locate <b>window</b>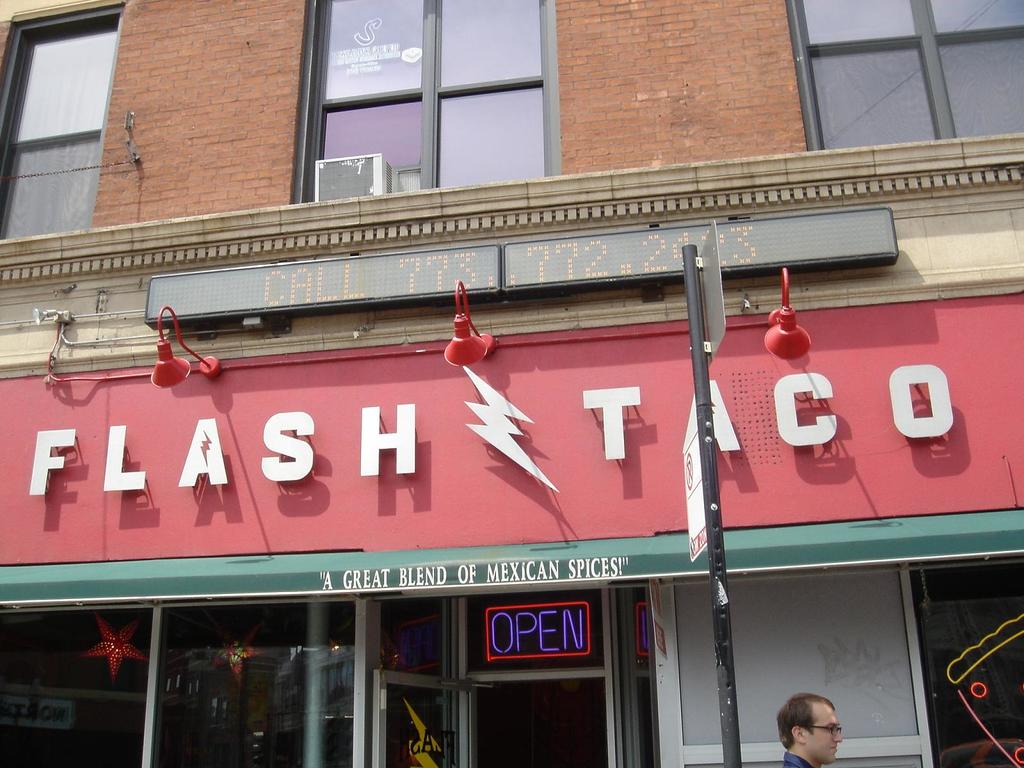
(0, 0, 127, 233)
